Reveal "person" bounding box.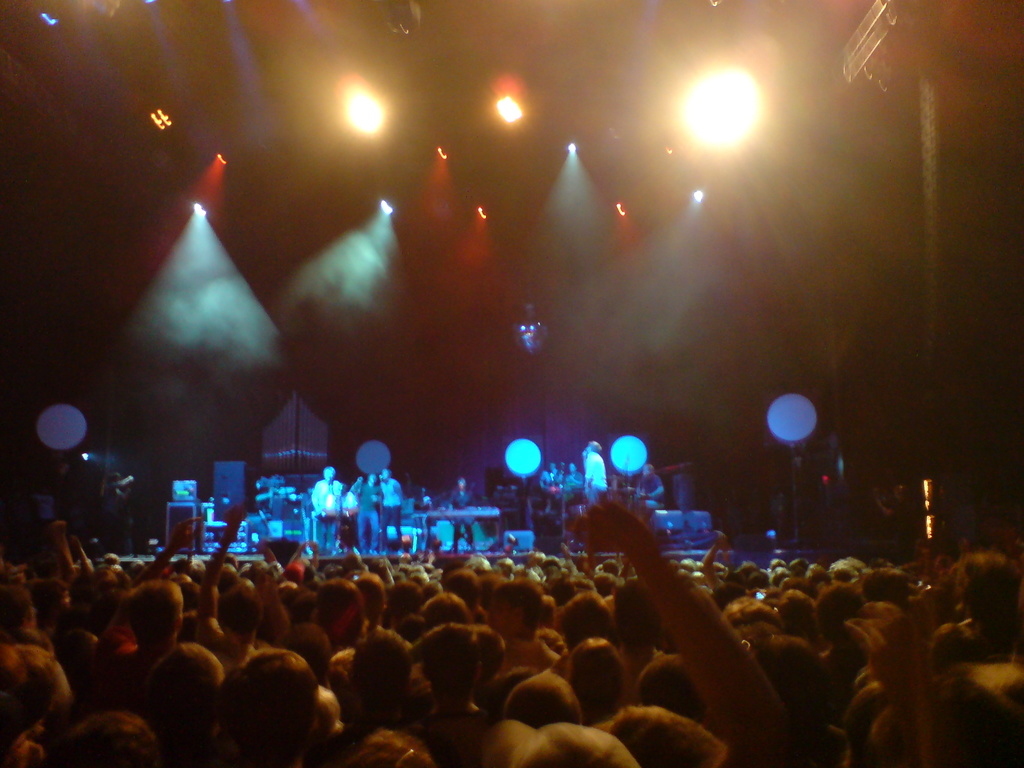
Revealed: <region>316, 724, 432, 767</region>.
